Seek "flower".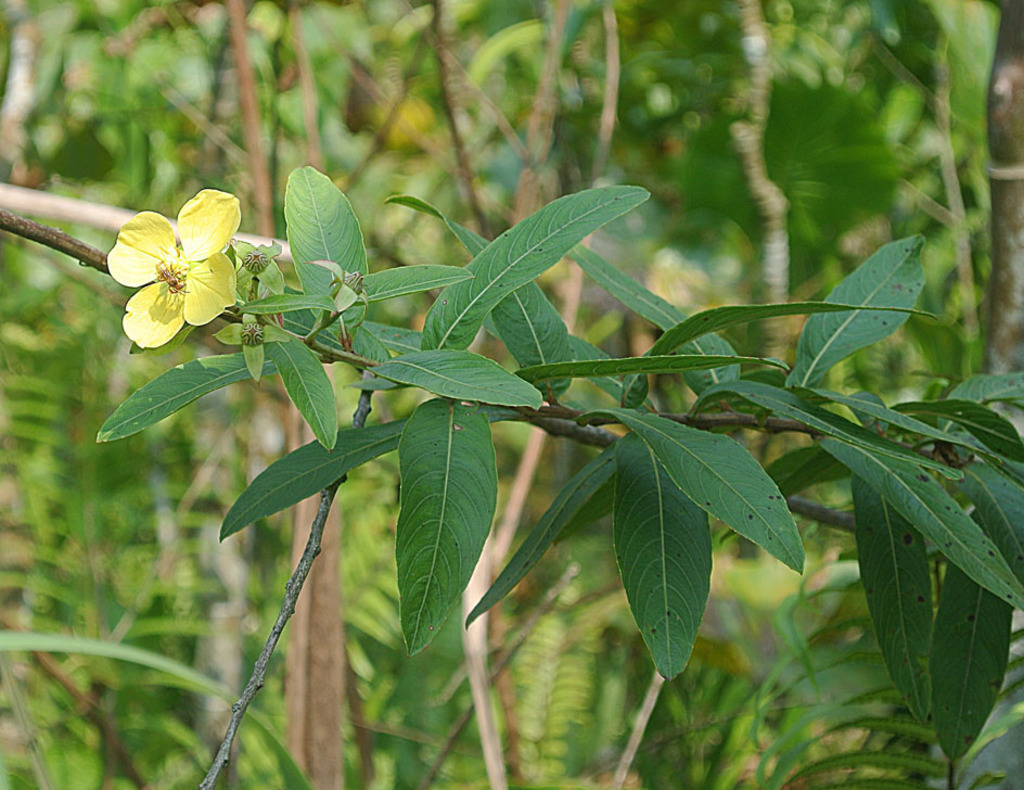
region(102, 176, 245, 343).
